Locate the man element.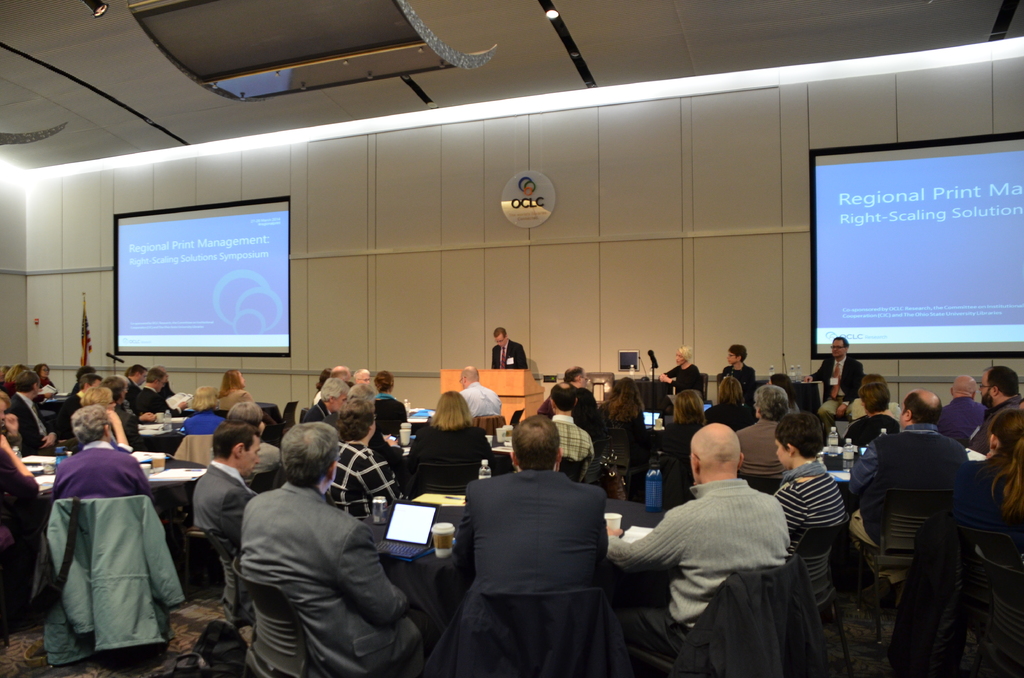
Element bbox: (left=799, top=336, right=872, bottom=423).
